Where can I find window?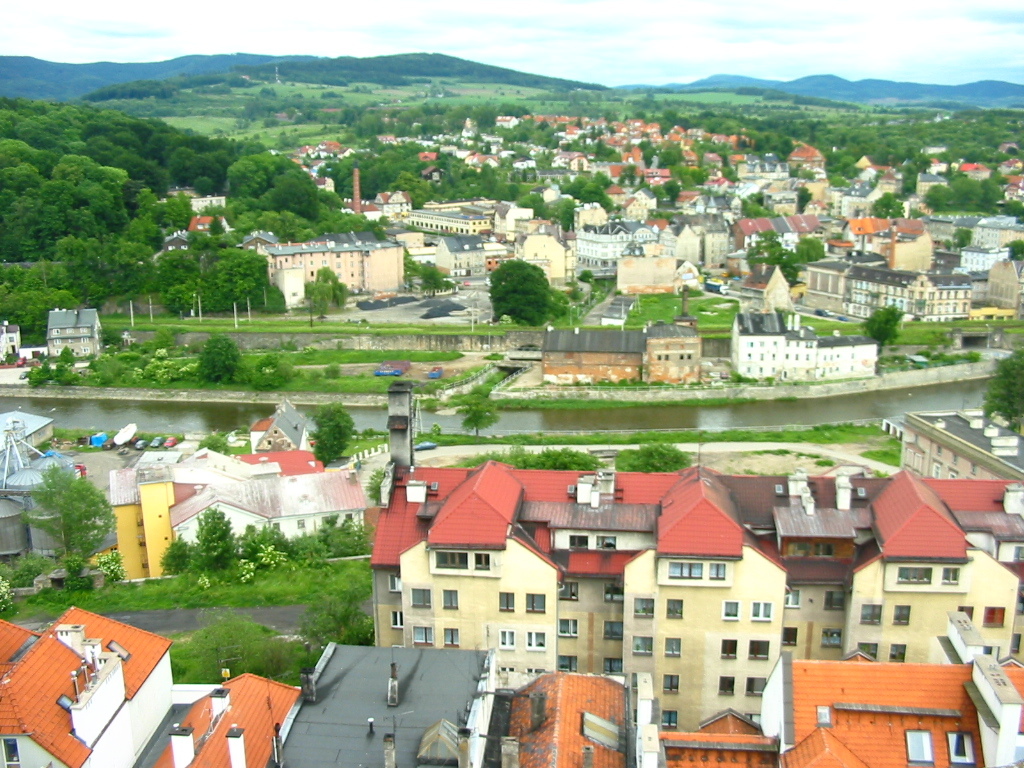
You can find it at [left=606, top=624, right=628, bottom=640].
